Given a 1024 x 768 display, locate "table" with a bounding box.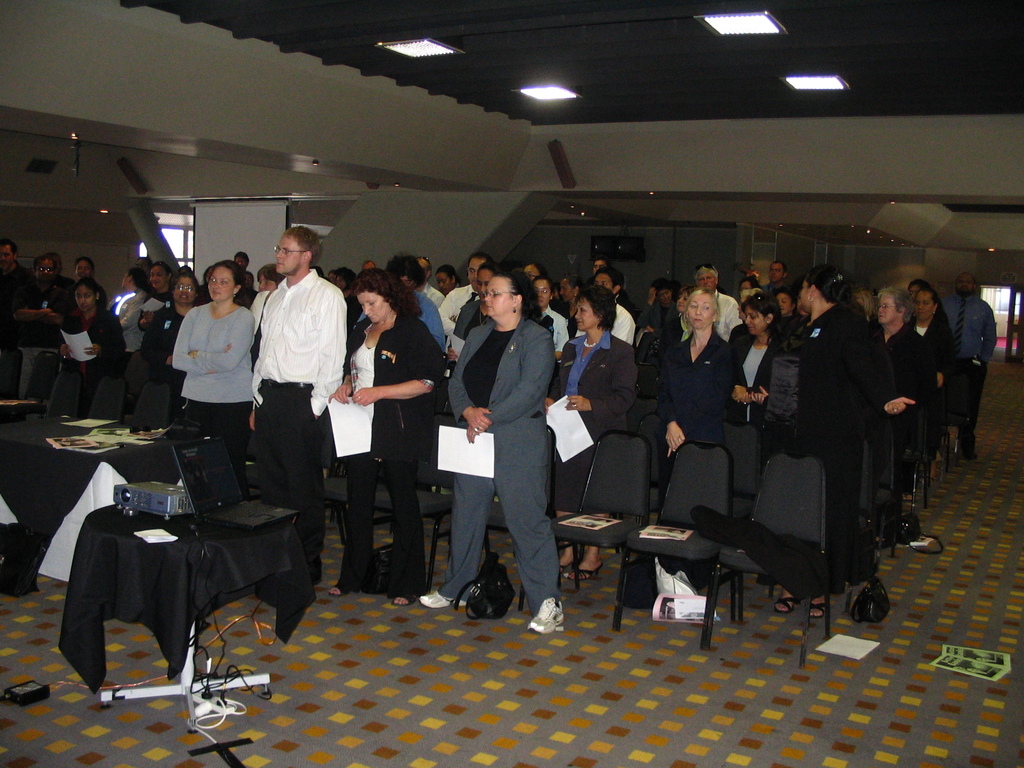
Located: (left=0, top=410, right=195, bottom=595).
